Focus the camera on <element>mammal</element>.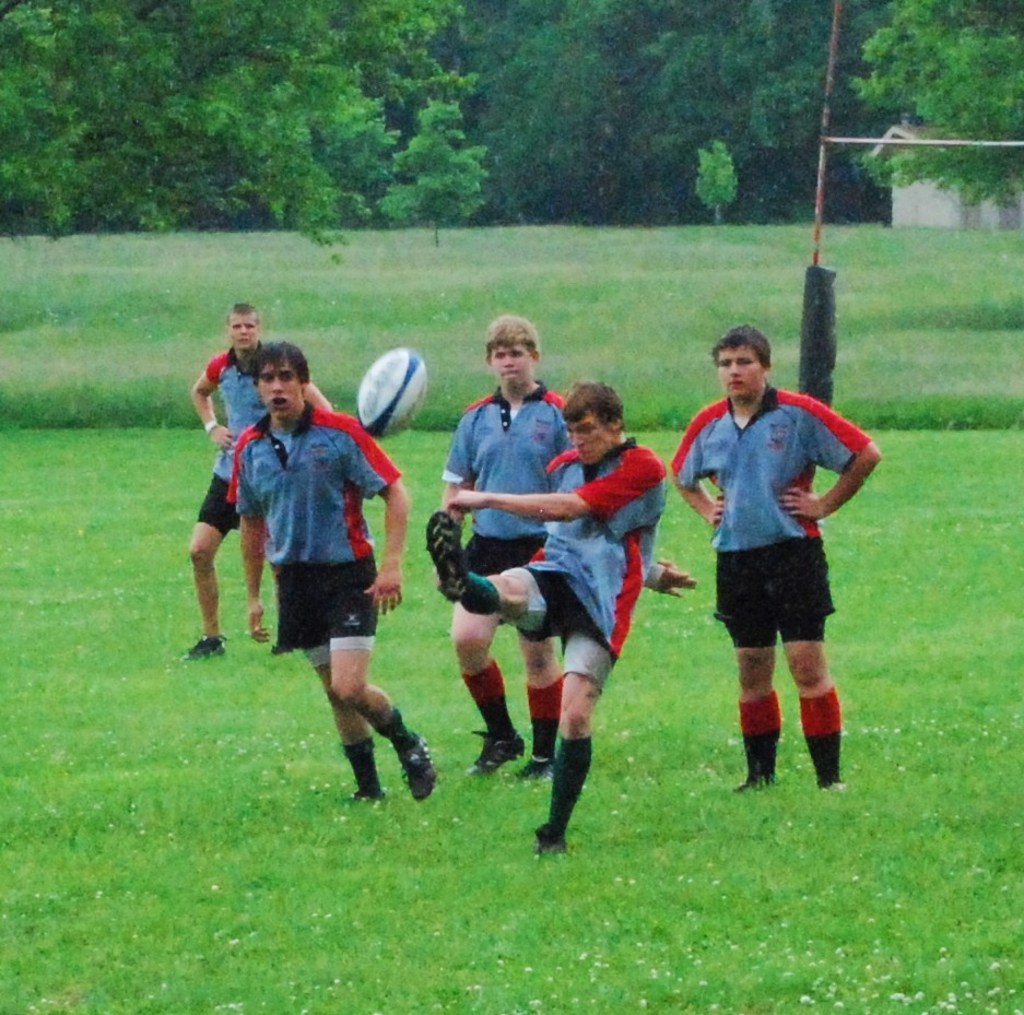
Focus region: x1=429 y1=314 x2=590 y2=788.
